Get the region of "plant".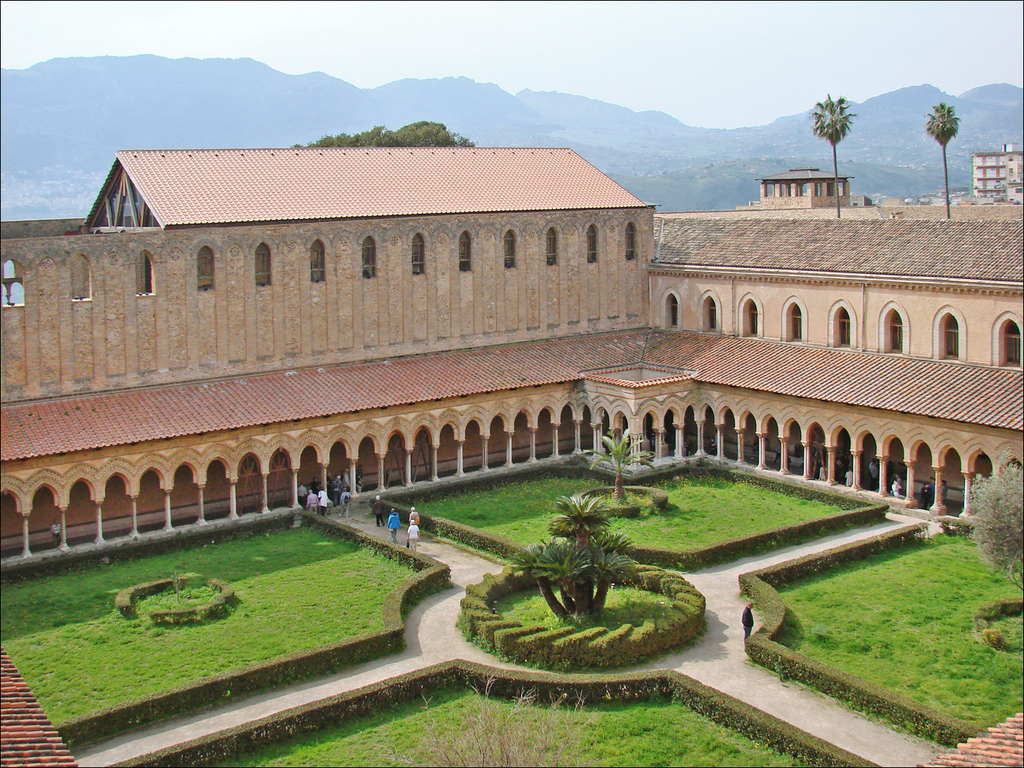
240/687/825/767.
